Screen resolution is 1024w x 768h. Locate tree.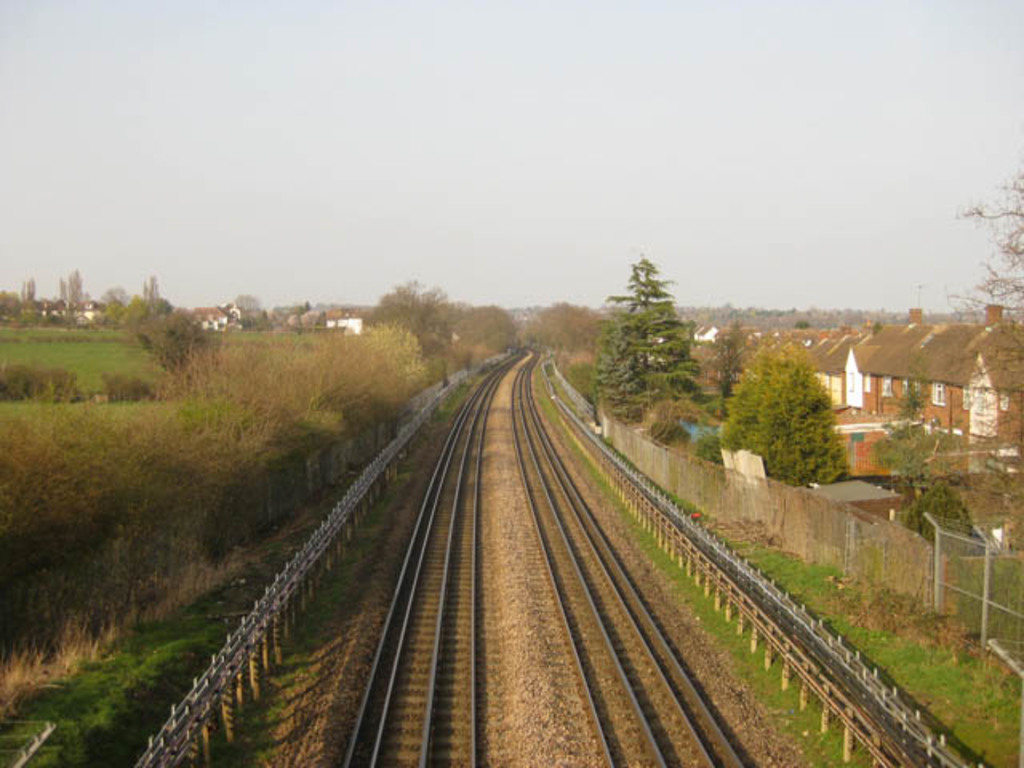
[894, 474, 979, 546].
